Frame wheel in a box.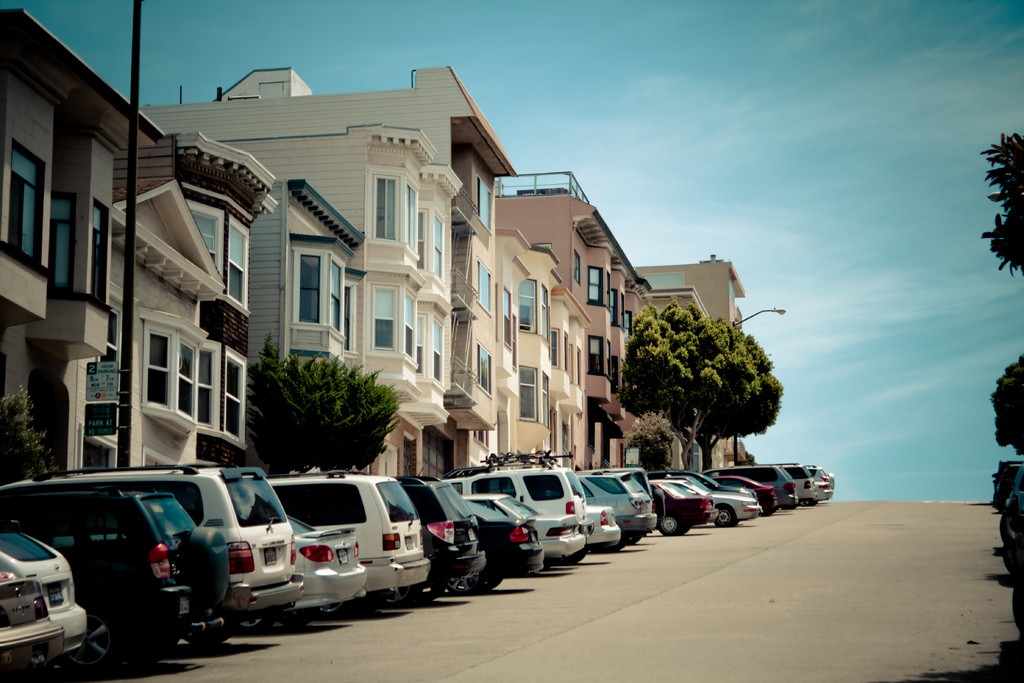
bbox=(626, 539, 639, 545).
